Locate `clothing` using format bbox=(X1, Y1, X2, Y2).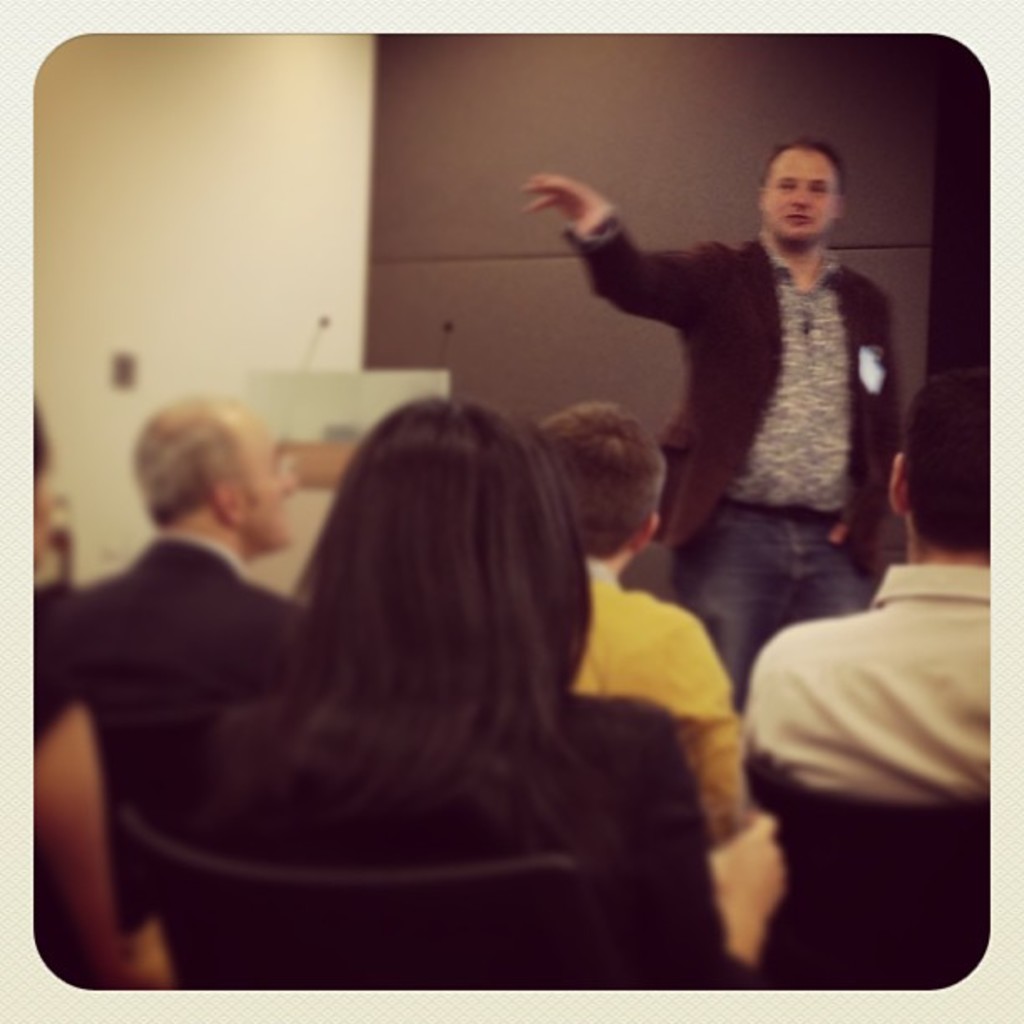
bbox=(177, 678, 745, 987).
